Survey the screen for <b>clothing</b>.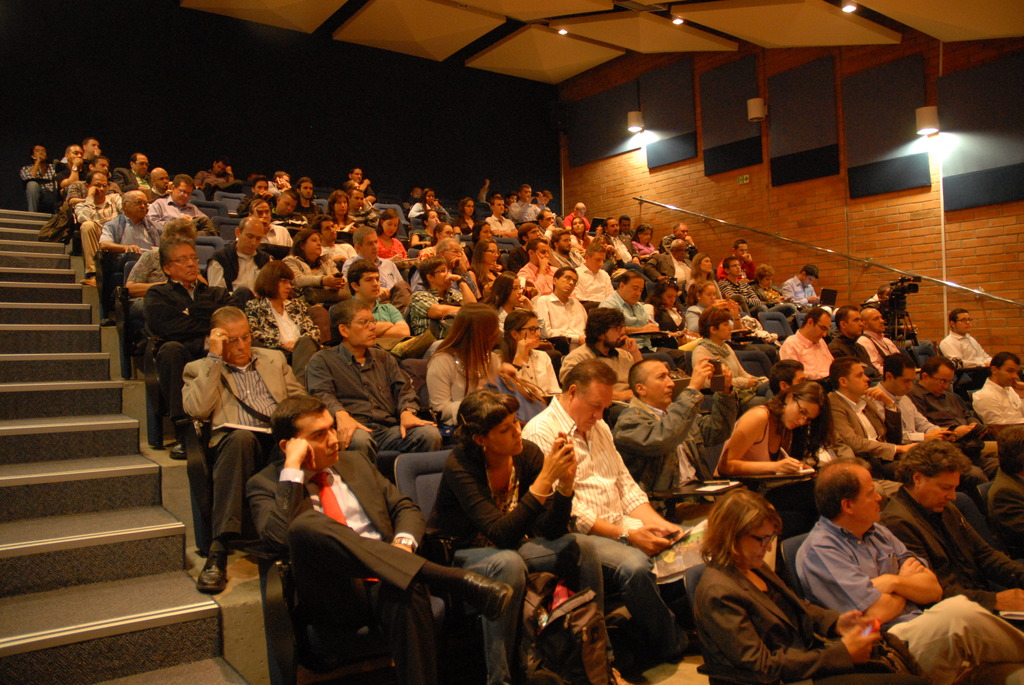
Survey found: x1=936, y1=335, x2=994, y2=368.
